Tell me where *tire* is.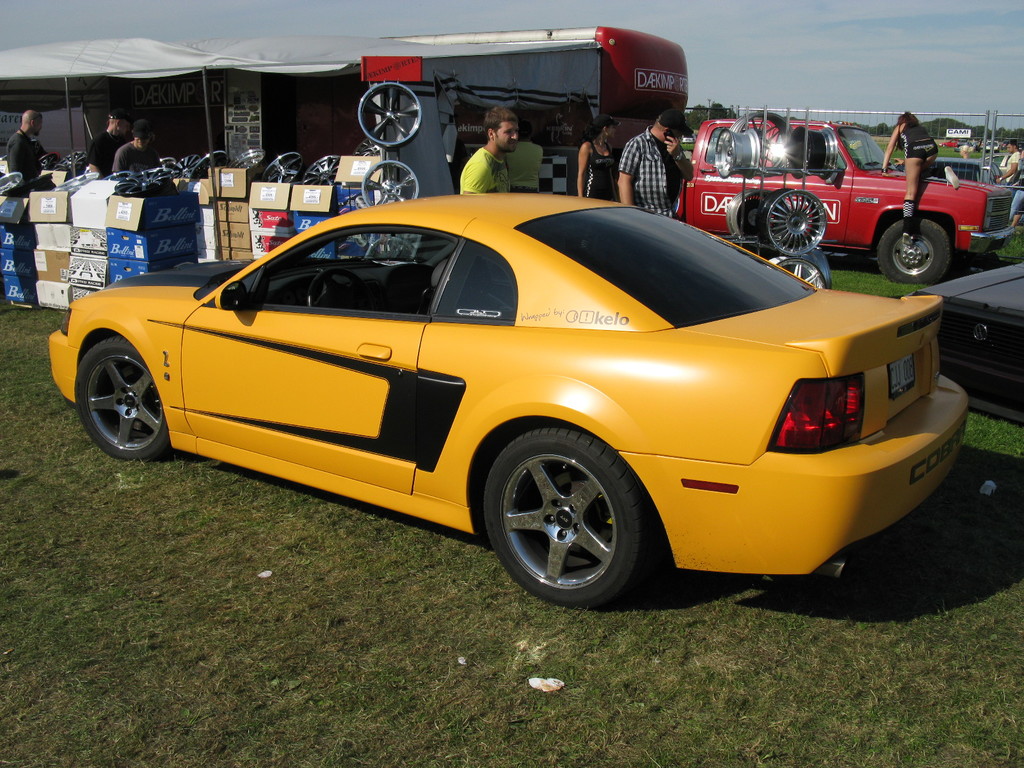
*tire* is at x1=878, y1=220, x2=956, y2=282.
